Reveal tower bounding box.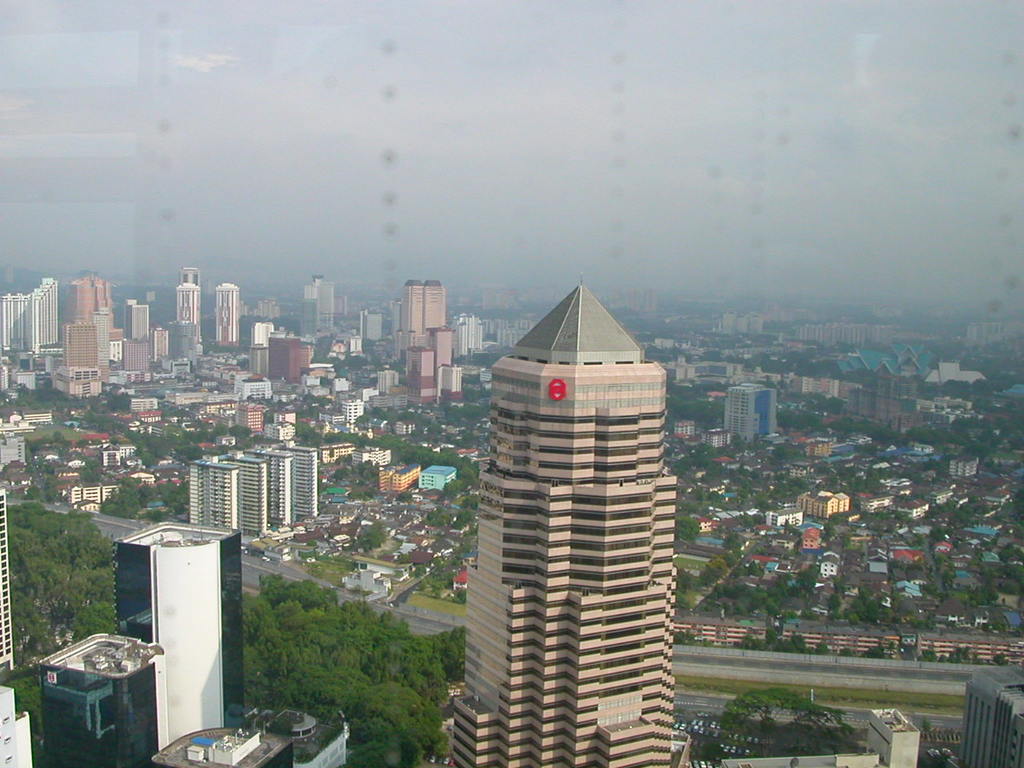
Revealed: rect(42, 619, 182, 767).
